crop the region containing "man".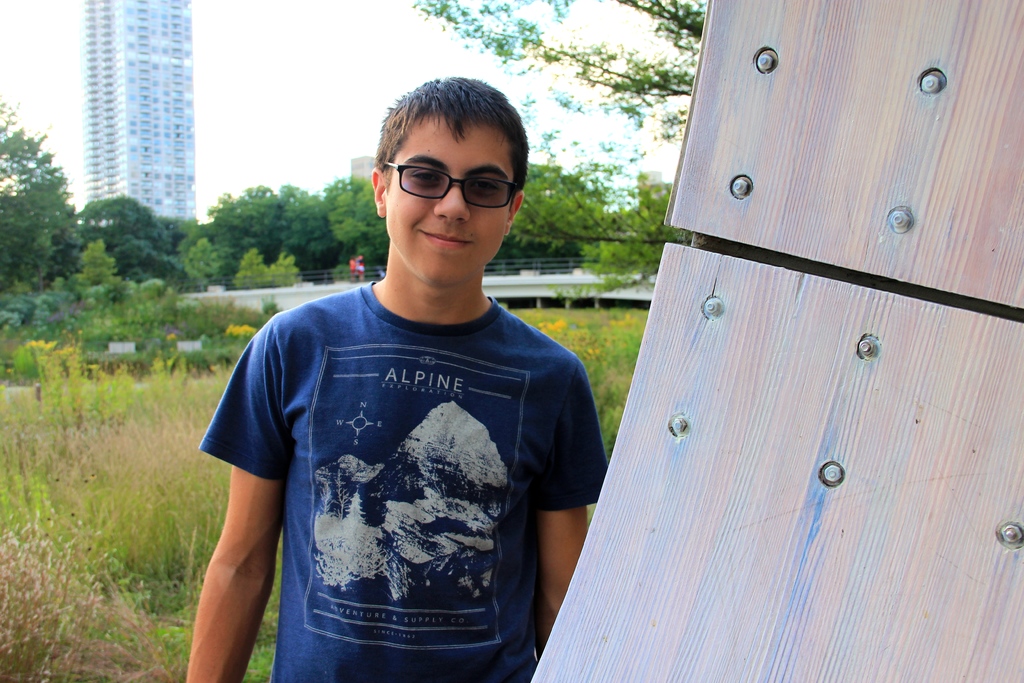
Crop region: l=179, t=73, r=609, b=682.
